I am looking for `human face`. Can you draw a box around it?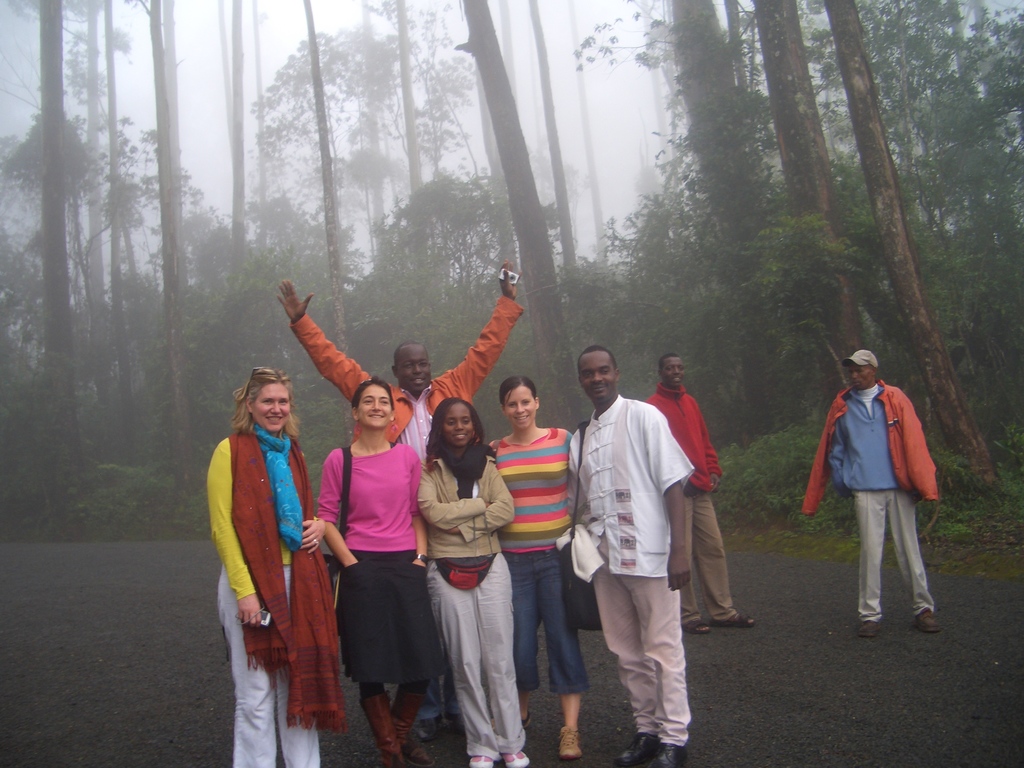
Sure, the bounding box is <bbox>358, 383, 391, 427</bbox>.
